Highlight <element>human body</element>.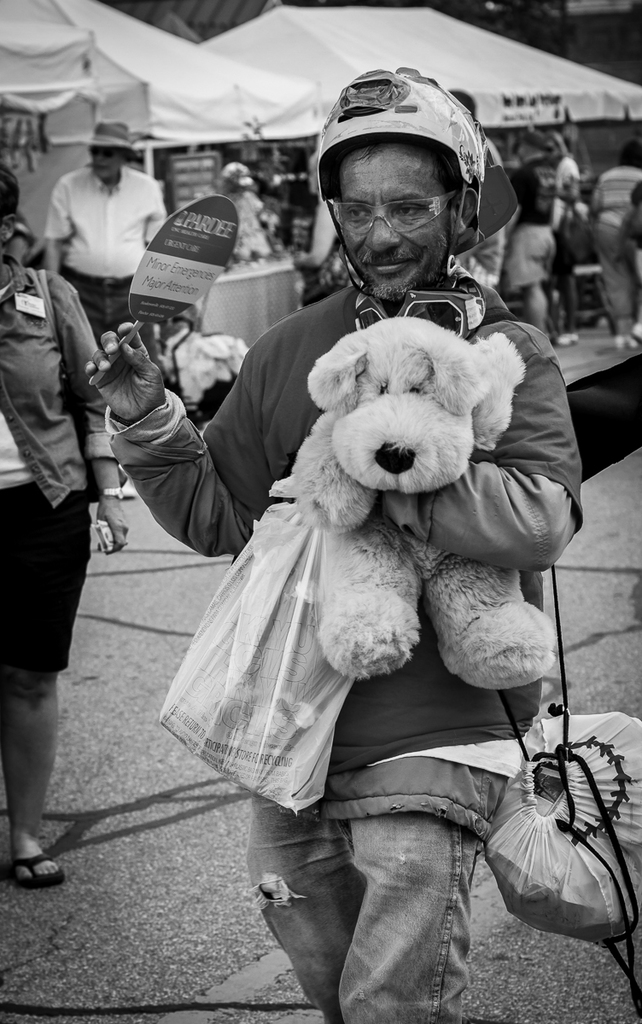
Highlighted region: 455 161 641 362.
